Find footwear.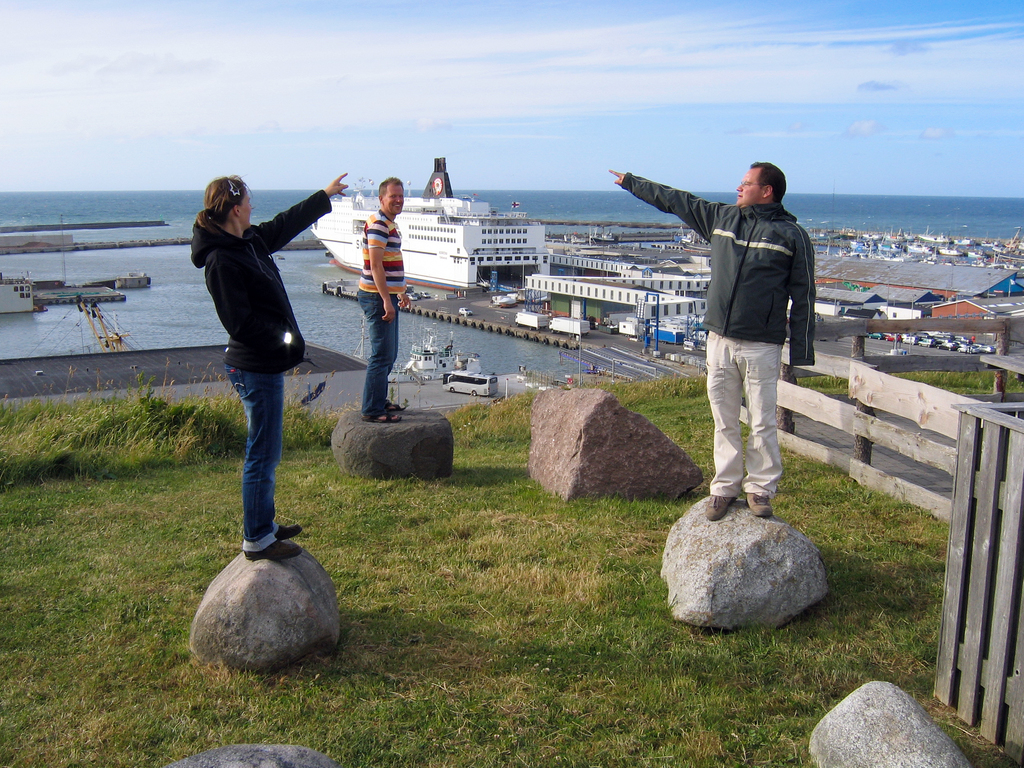
select_region(242, 538, 301, 557).
